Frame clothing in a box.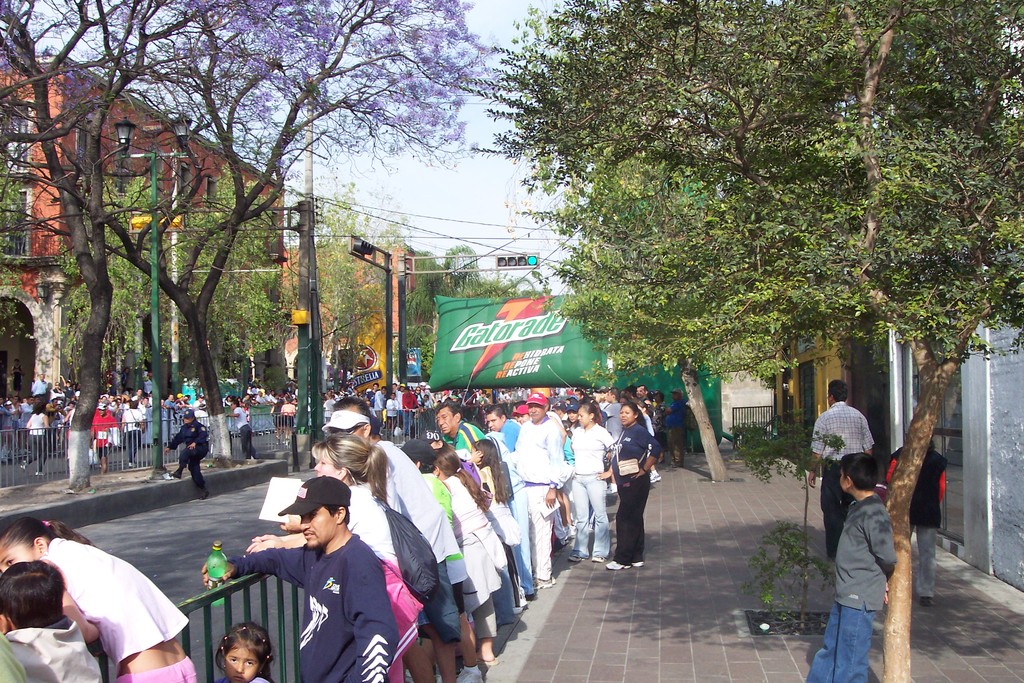
crop(806, 504, 906, 682).
